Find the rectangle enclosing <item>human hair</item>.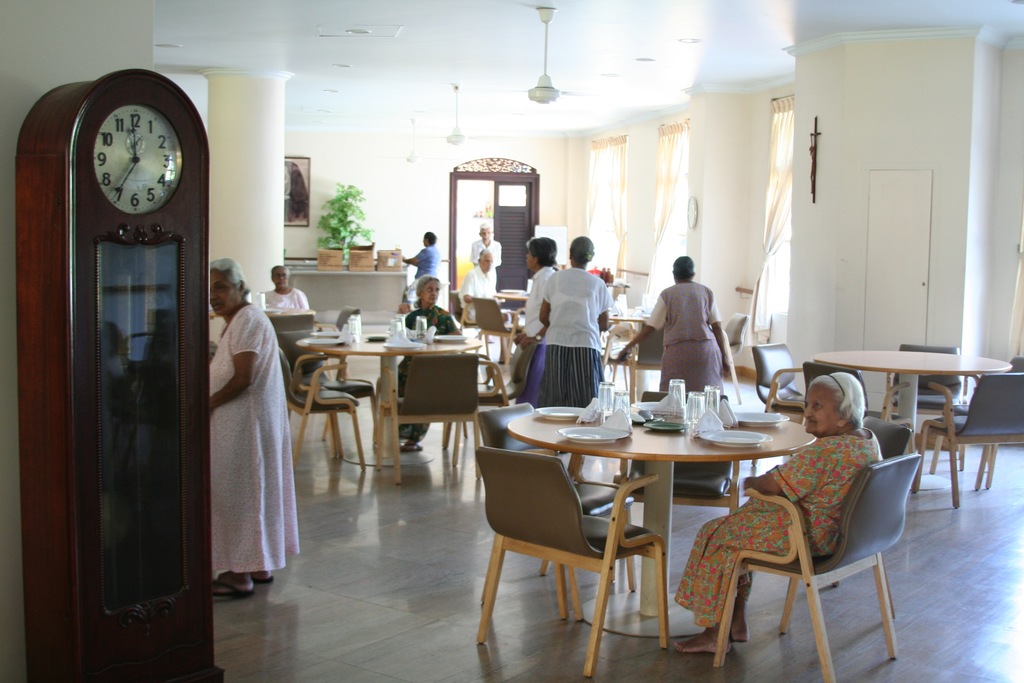
bbox(673, 254, 698, 284).
